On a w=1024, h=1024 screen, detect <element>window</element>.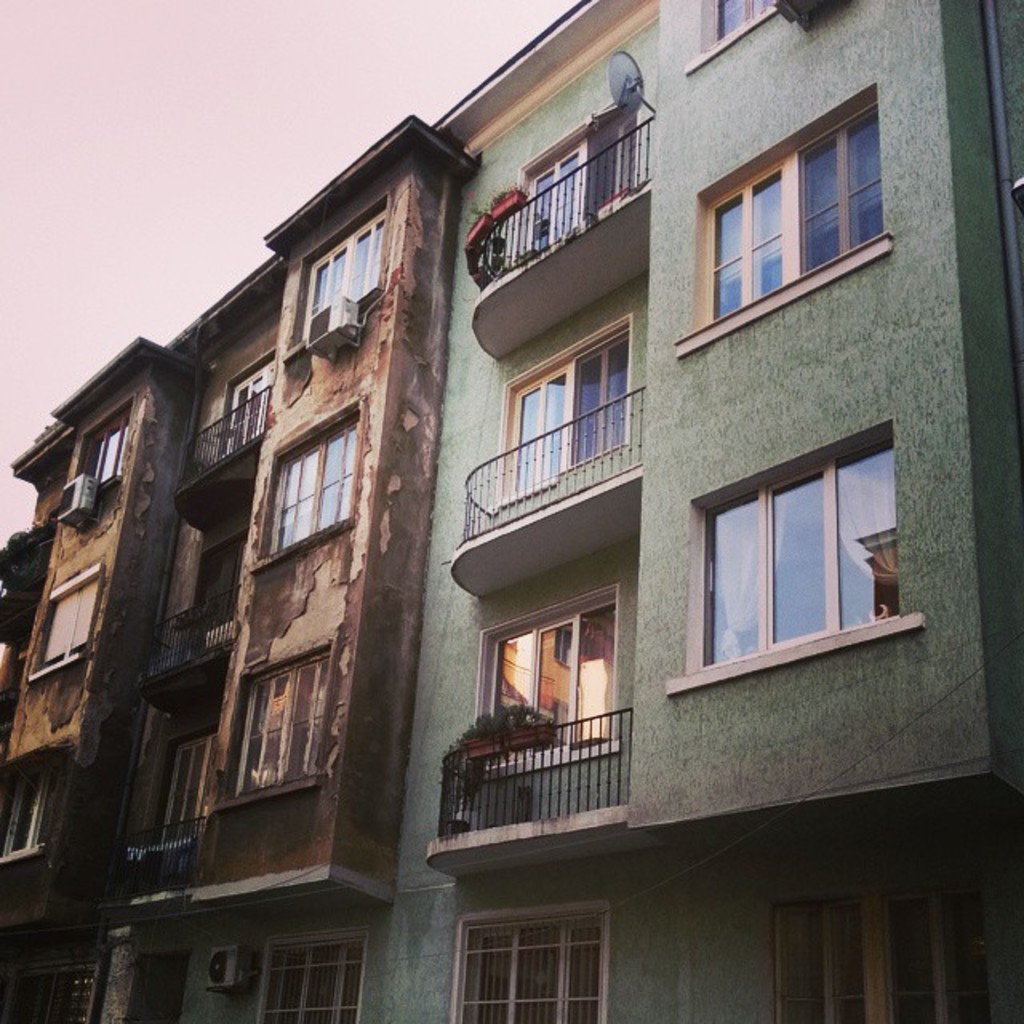
l=152, t=736, r=222, b=845.
